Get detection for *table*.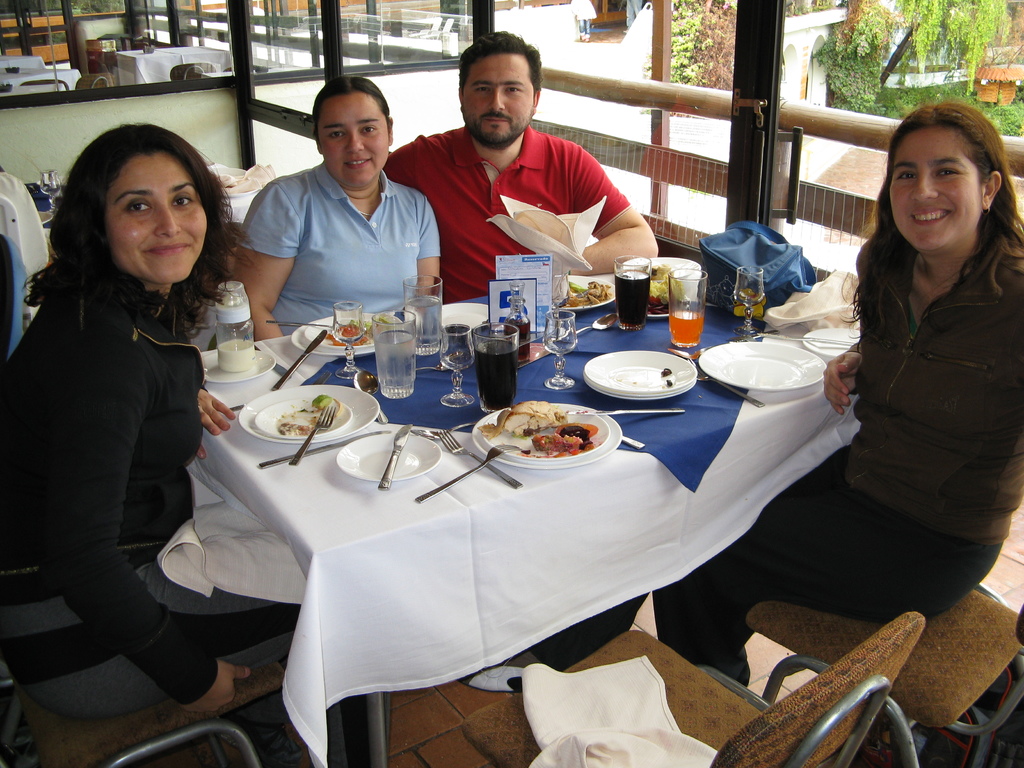
Detection: [116, 44, 231, 84].
